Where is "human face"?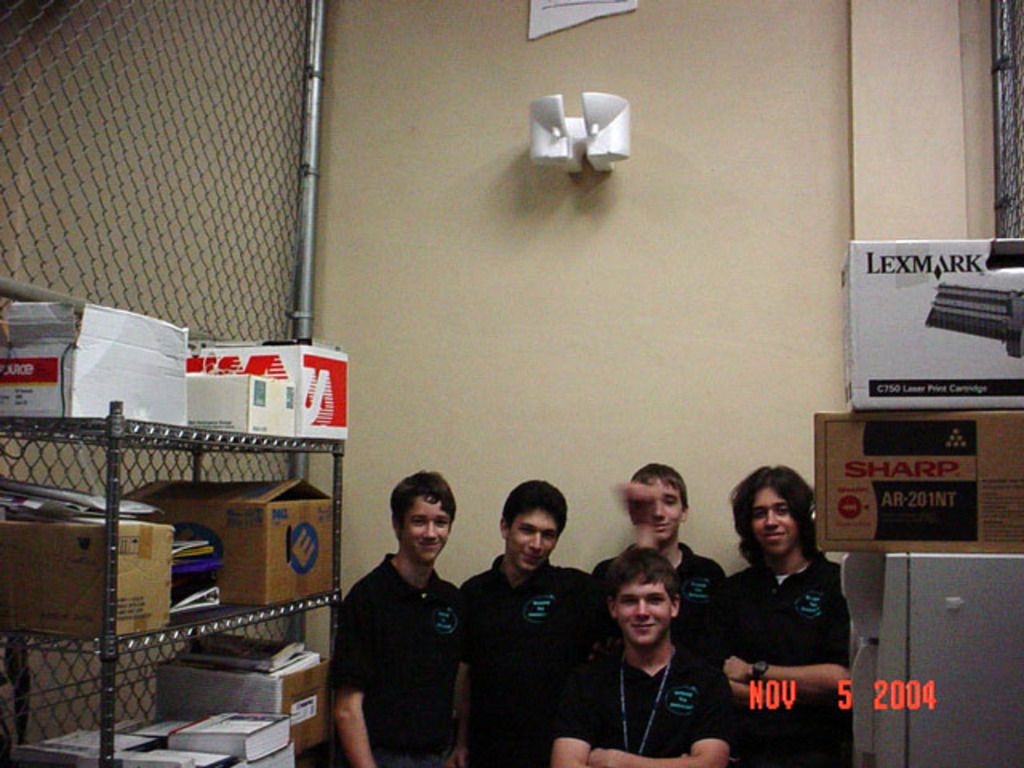
(x1=614, y1=586, x2=669, y2=645).
